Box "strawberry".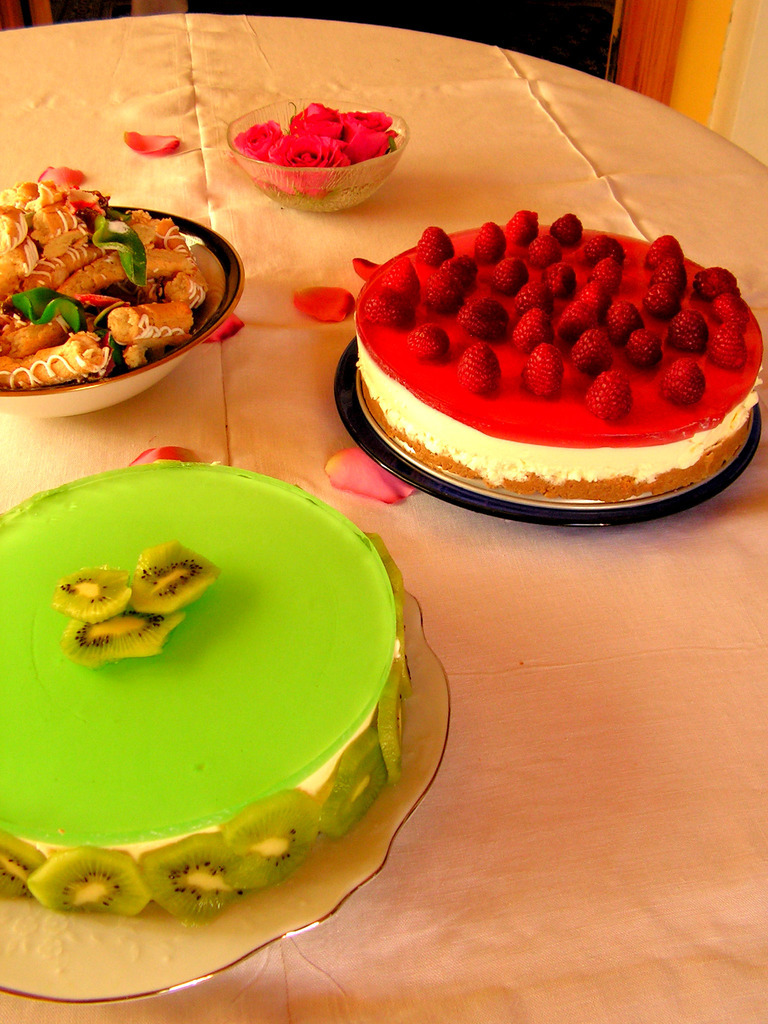
bbox(696, 263, 744, 303).
